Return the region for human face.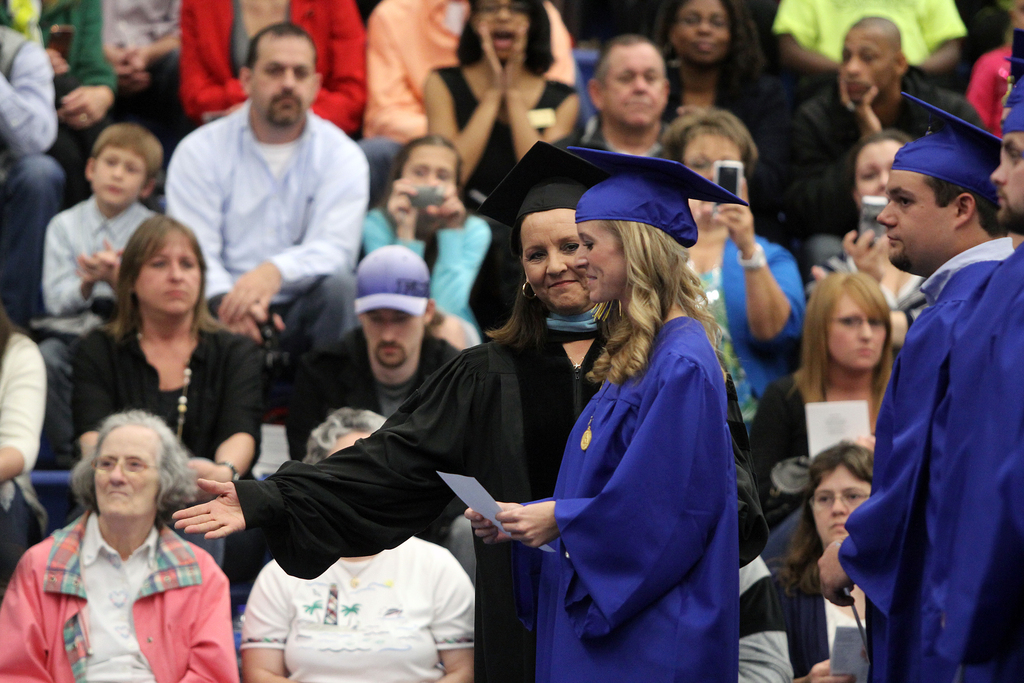
811 467 871 545.
